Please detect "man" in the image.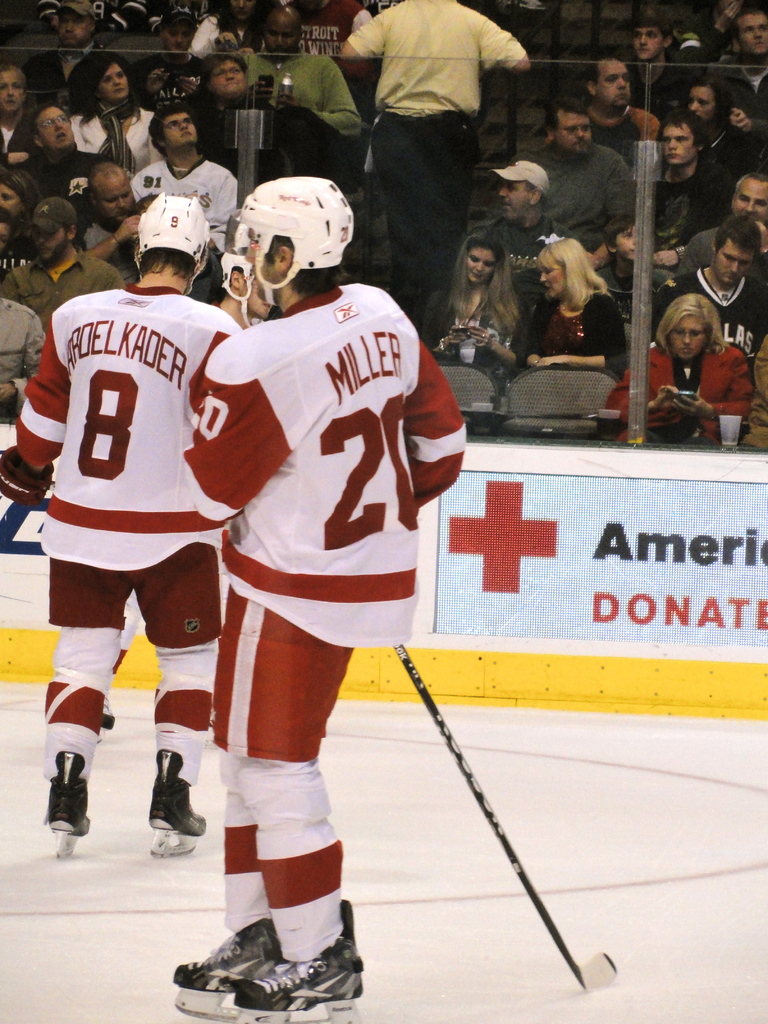
<bbox>567, 54, 660, 173</bbox>.
